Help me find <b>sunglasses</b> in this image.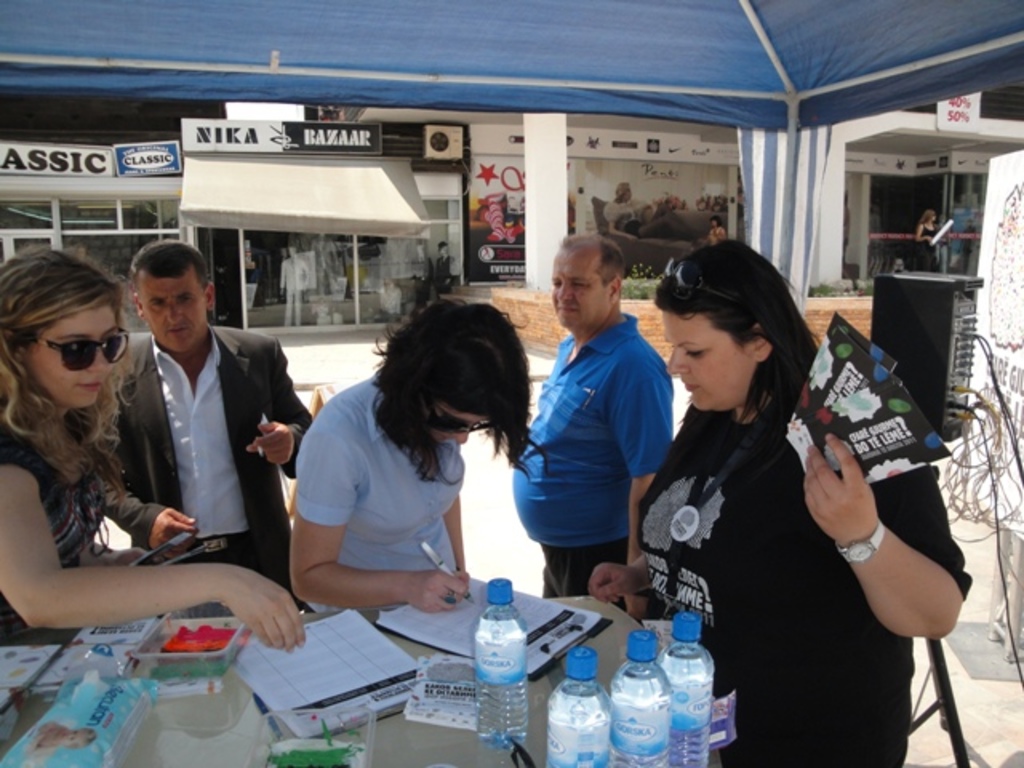
Found it: Rect(421, 392, 498, 432).
